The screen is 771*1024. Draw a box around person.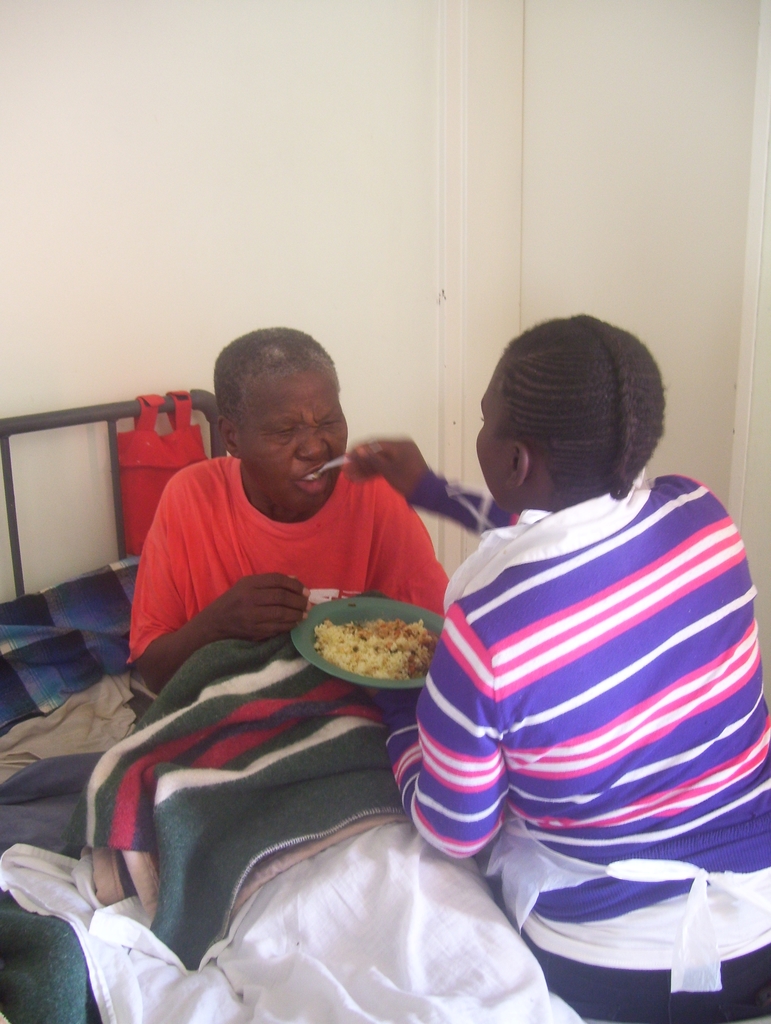
l=131, t=321, r=457, b=698.
